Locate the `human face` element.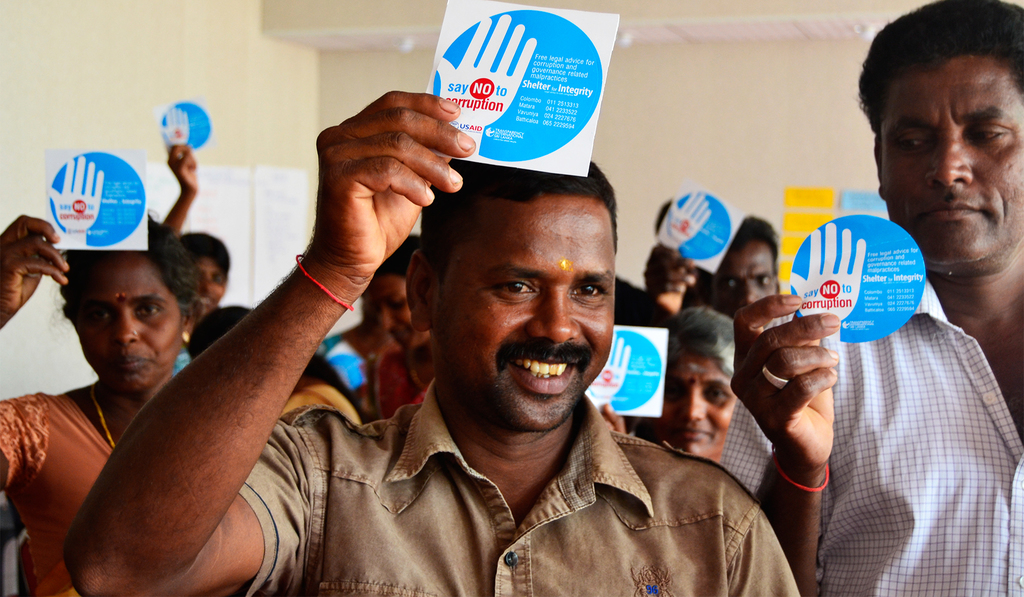
Element bbox: (left=194, top=258, right=223, bottom=315).
